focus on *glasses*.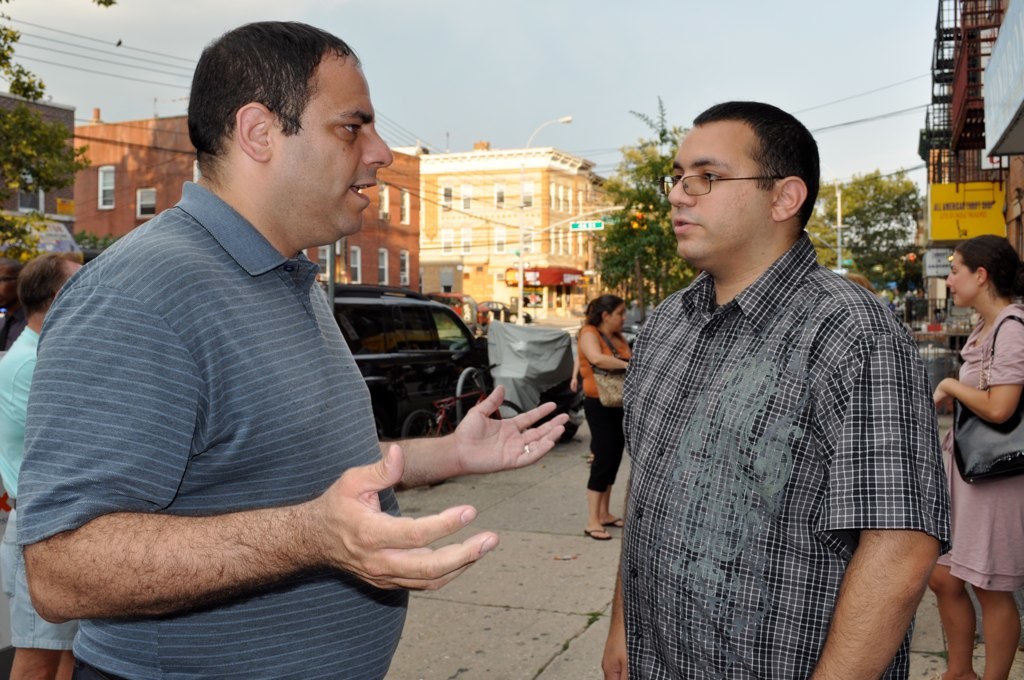
Focused at Rect(659, 171, 791, 187).
